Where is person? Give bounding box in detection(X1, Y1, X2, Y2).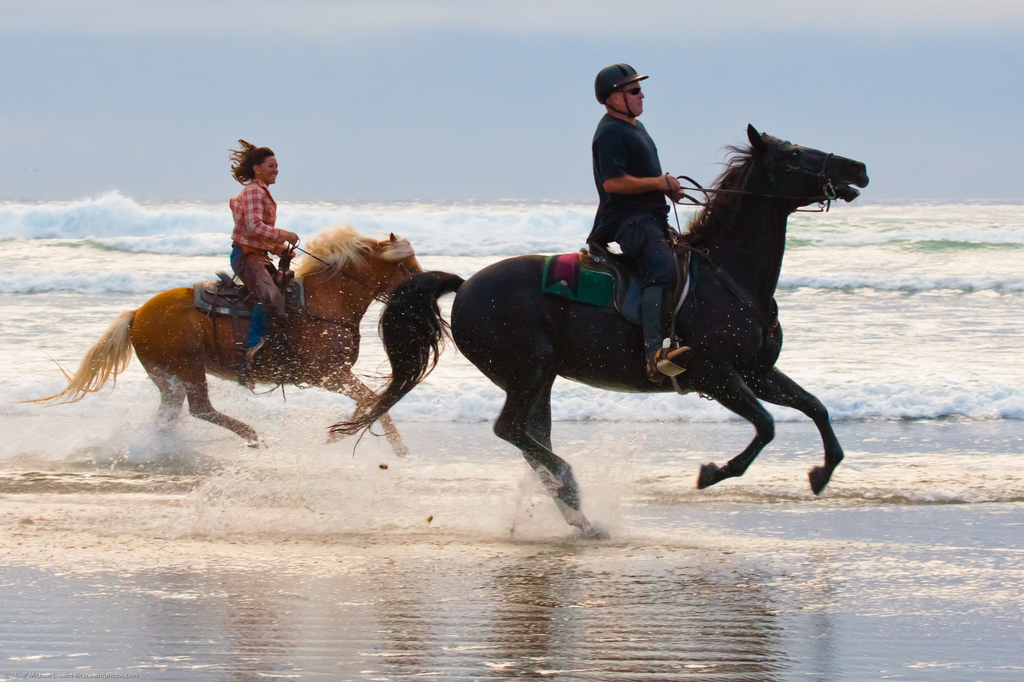
detection(579, 48, 685, 294).
